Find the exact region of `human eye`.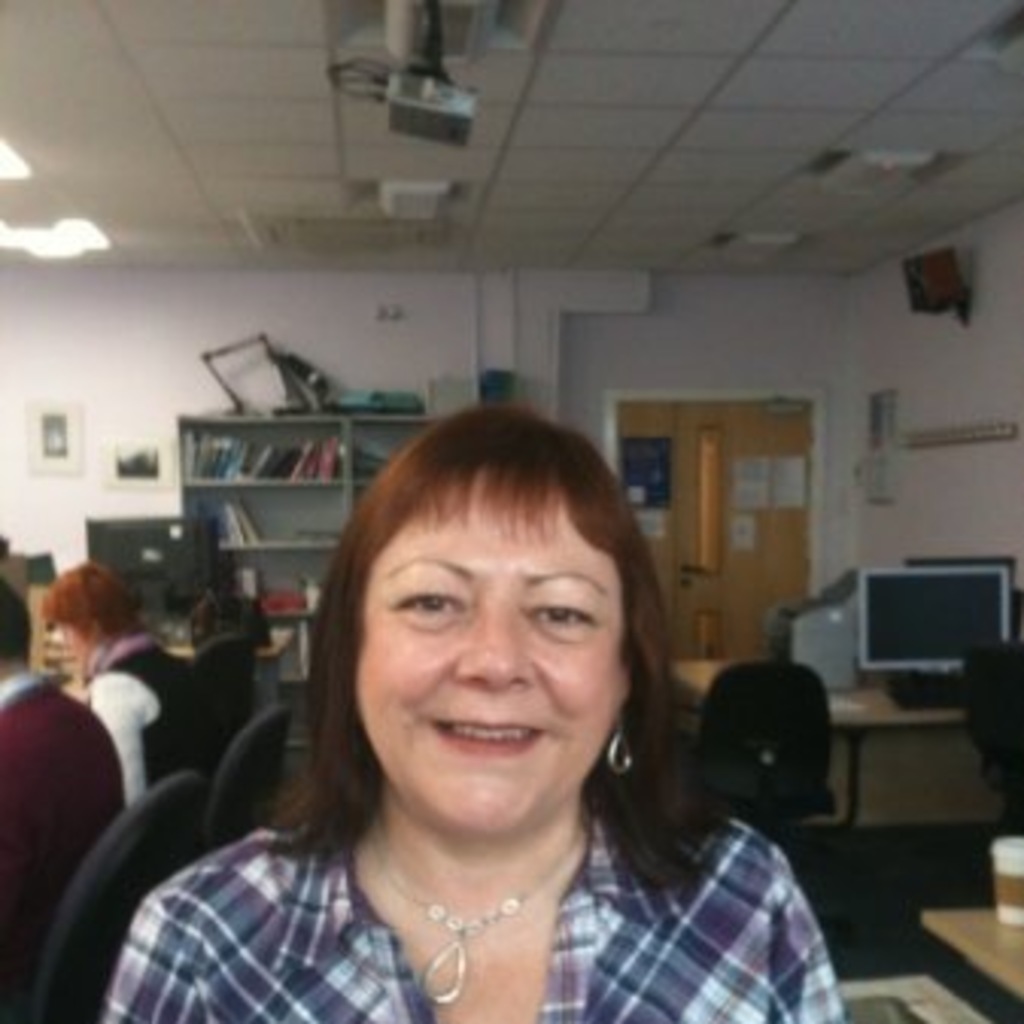
Exact region: l=389, t=586, r=459, b=626.
